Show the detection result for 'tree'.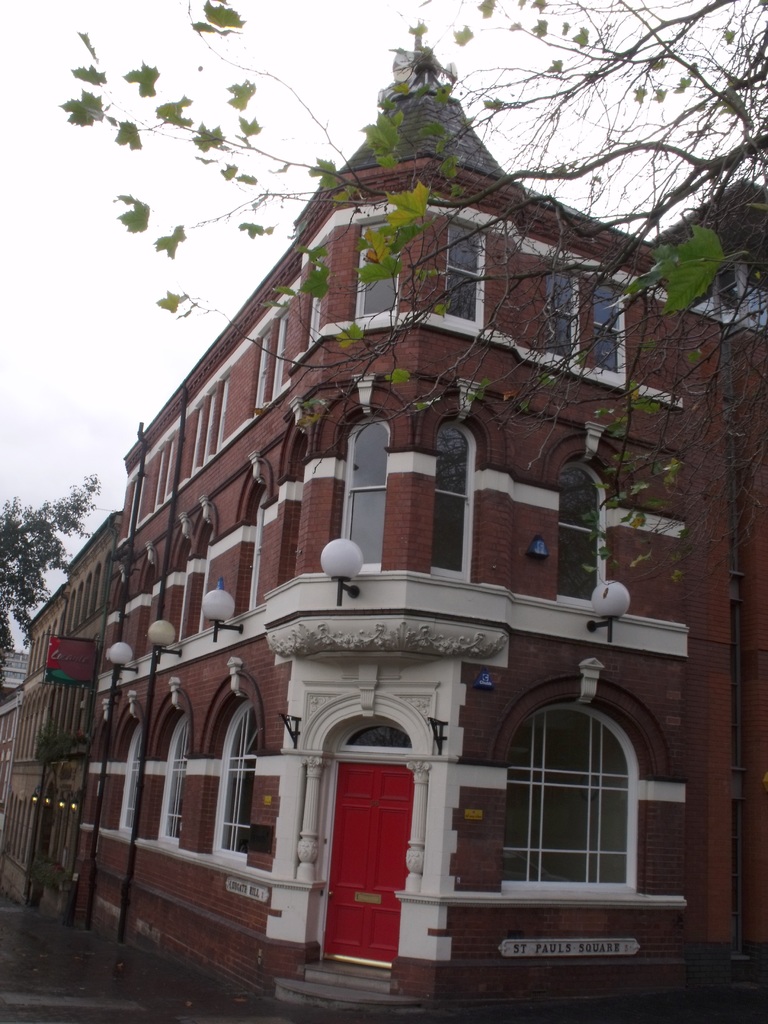
detection(0, 469, 152, 685).
